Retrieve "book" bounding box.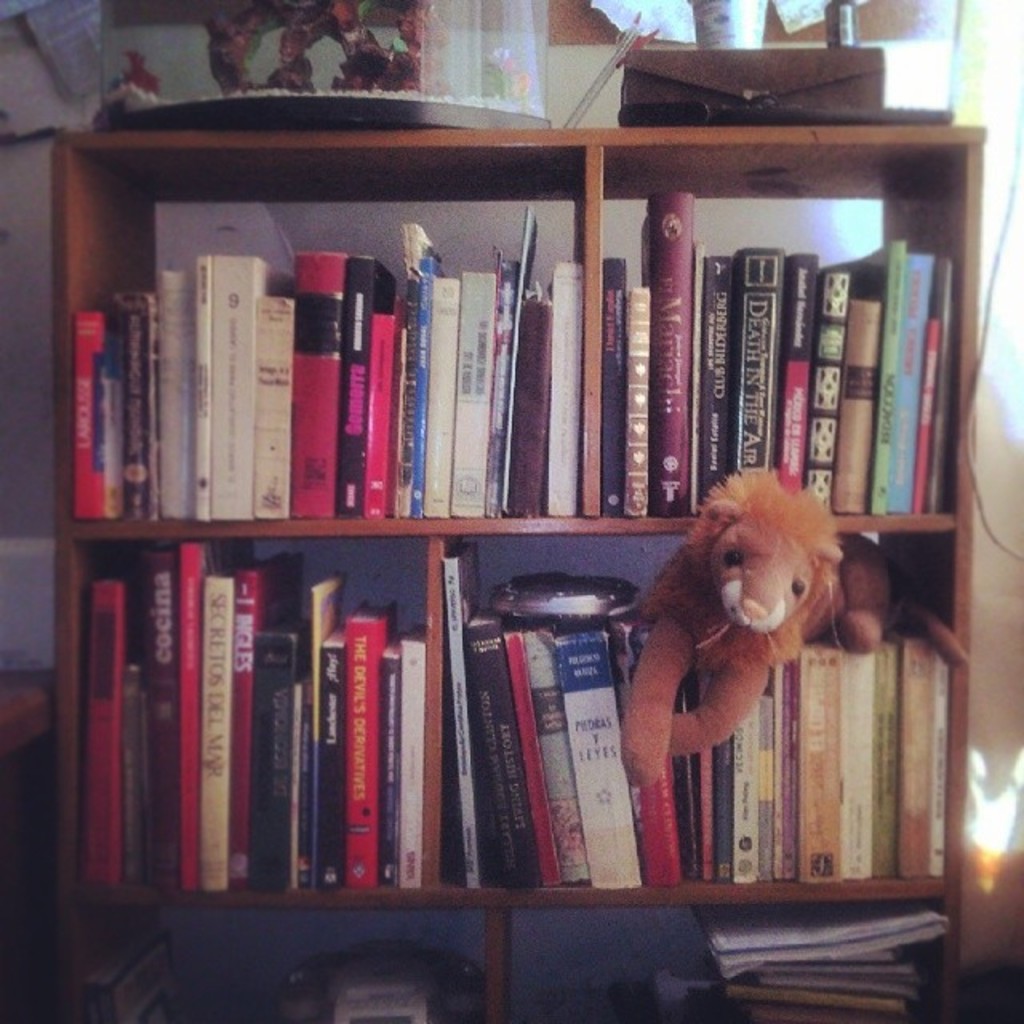
Bounding box: BBox(77, 934, 189, 1022).
